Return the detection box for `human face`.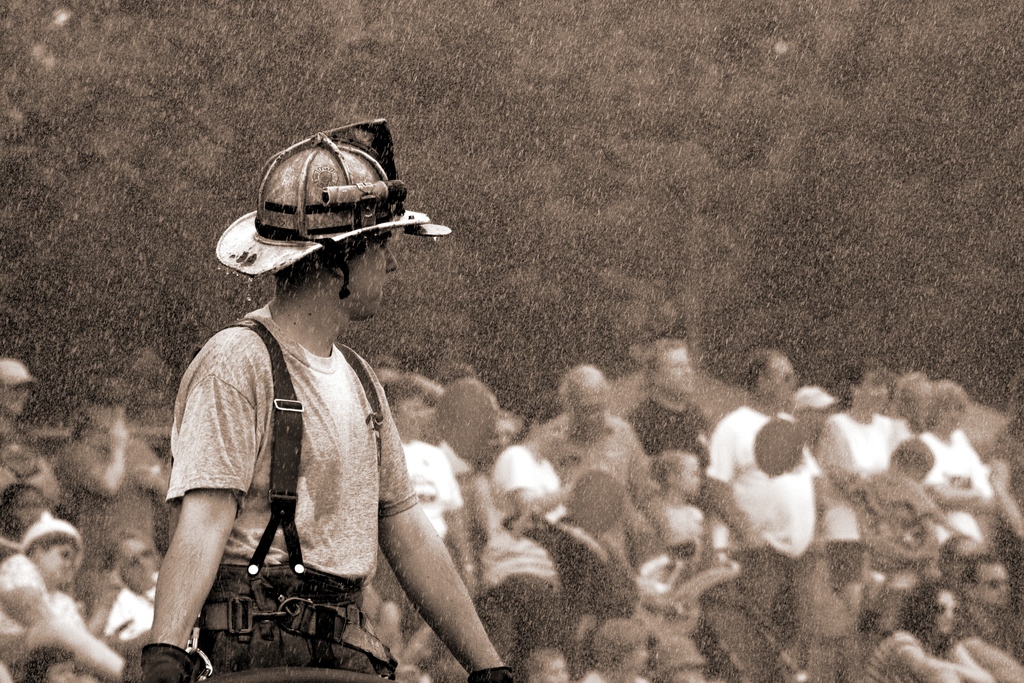
<region>42, 543, 74, 582</region>.
